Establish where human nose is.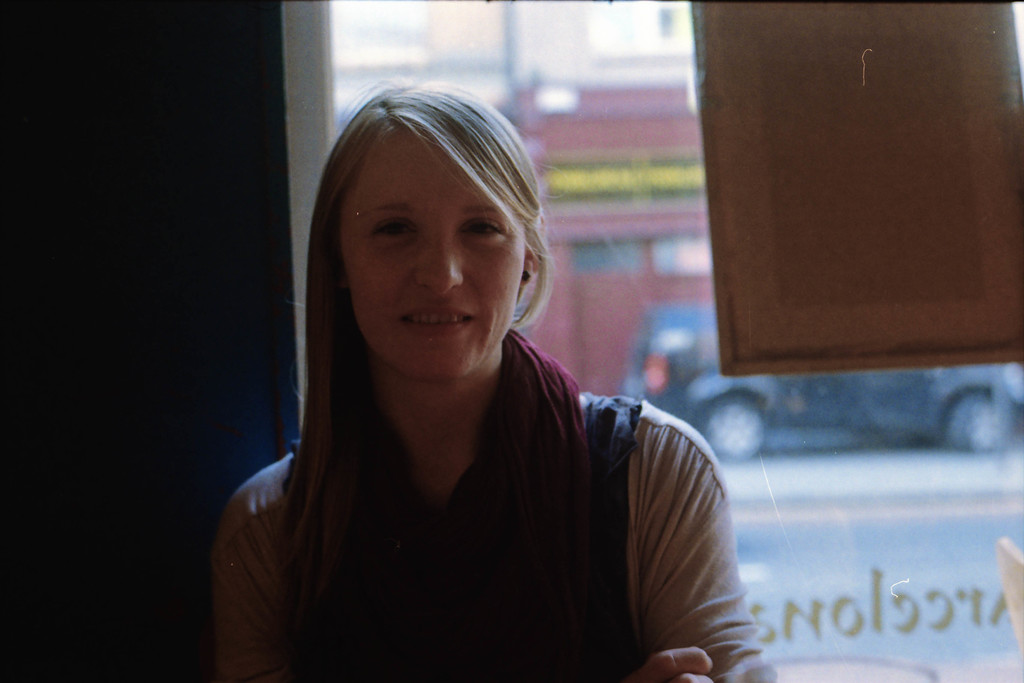
Established at (412,234,463,290).
